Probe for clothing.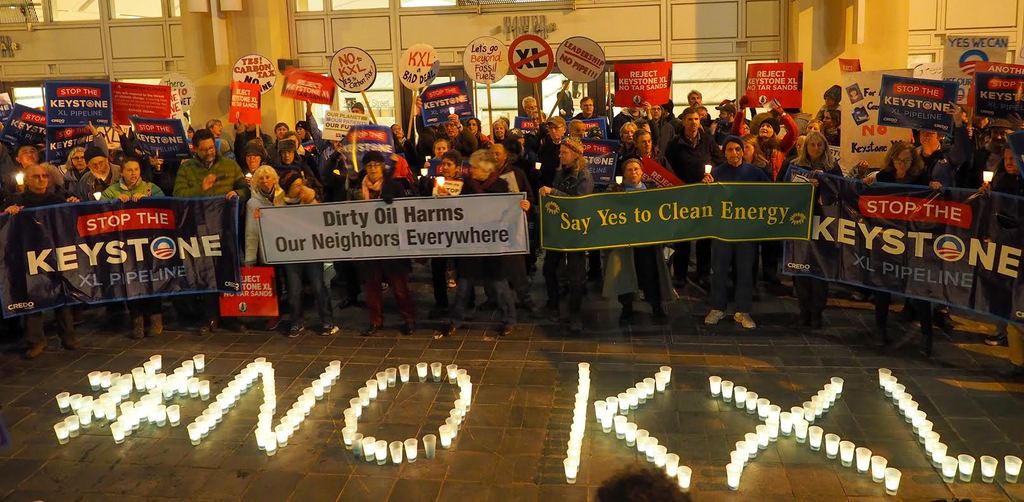
Probe result: pyautogui.locateOnScreen(870, 159, 927, 322).
